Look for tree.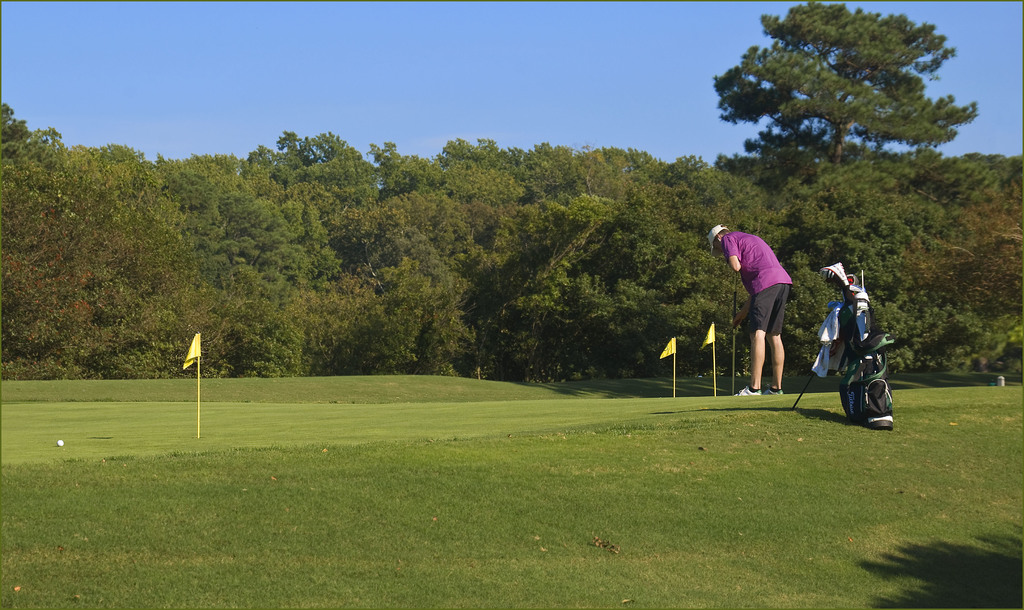
Found: (x1=708, y1=0, x2=981, y2=170).
